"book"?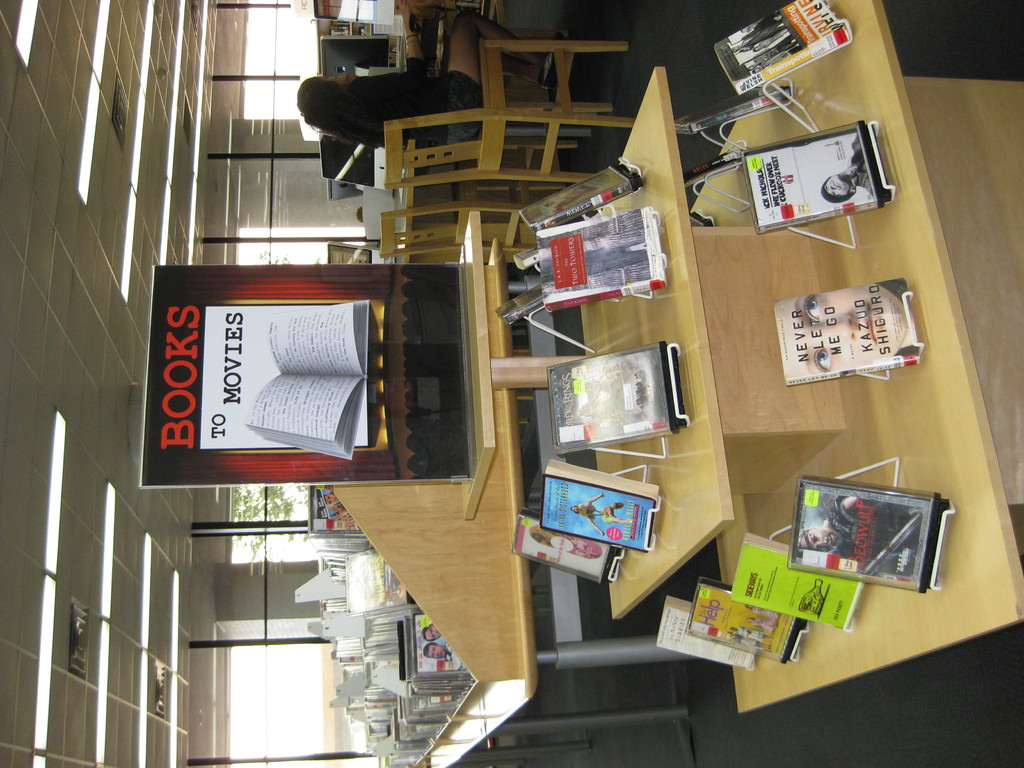
[left=518, top=152, right=642, bottom=230]
